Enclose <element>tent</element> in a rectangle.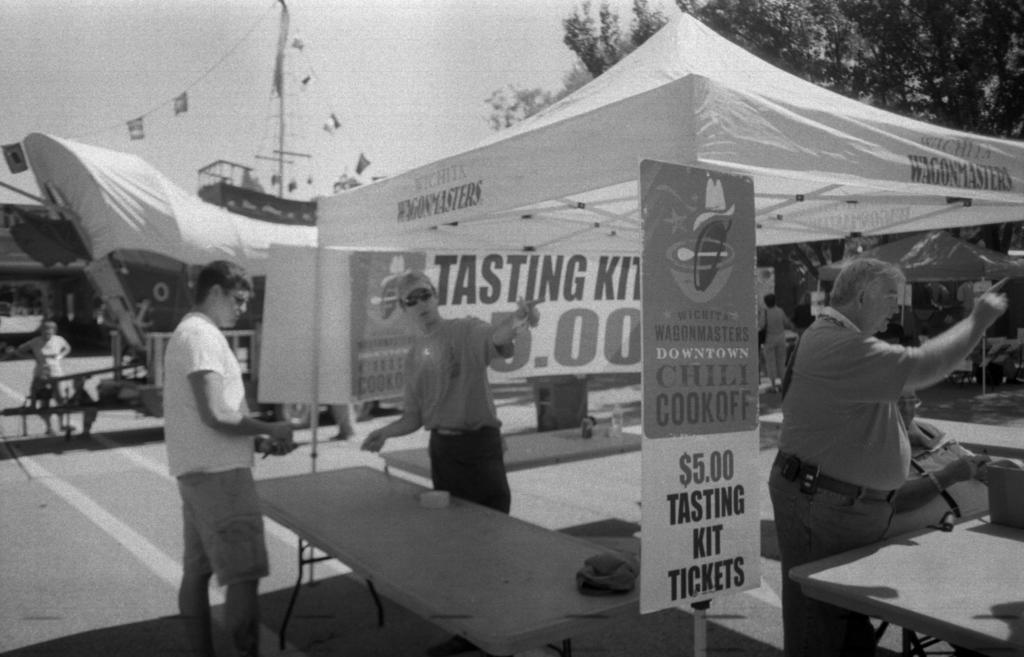
bbox(311, 7, 1023, 636).
